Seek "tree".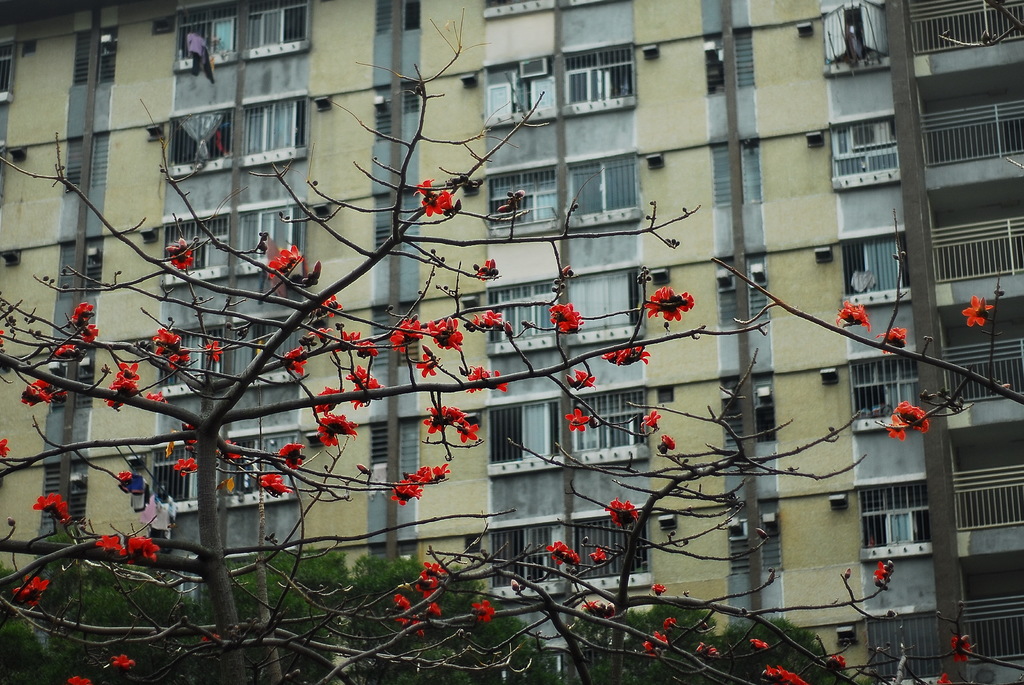
crop(572, 594, 838, 684).
